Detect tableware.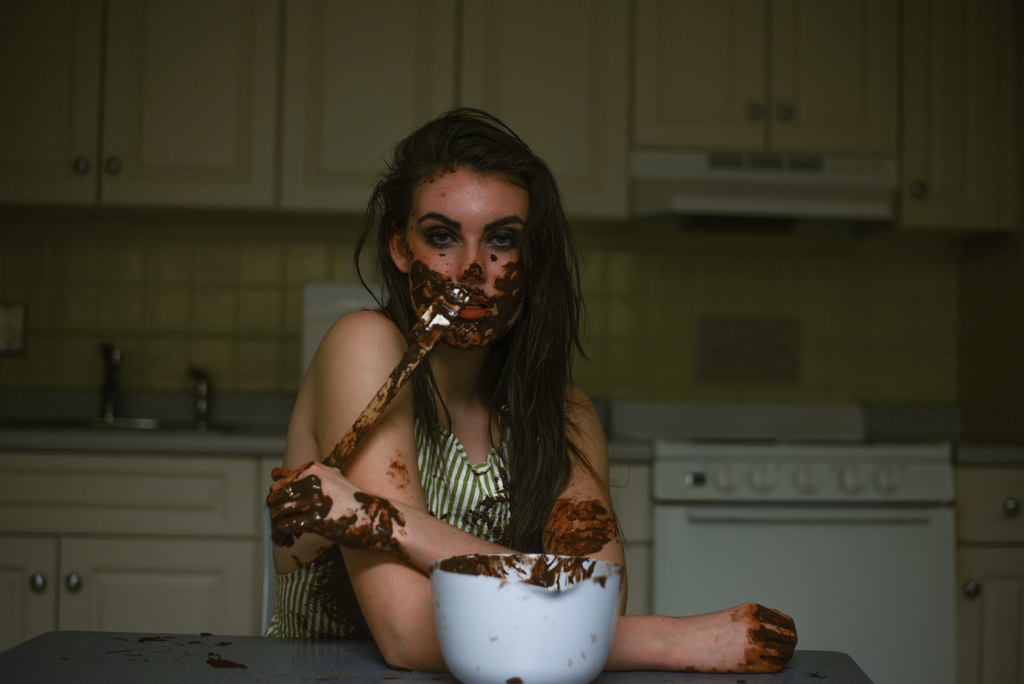
Detected at select_region(412, 548, 626, 681).
